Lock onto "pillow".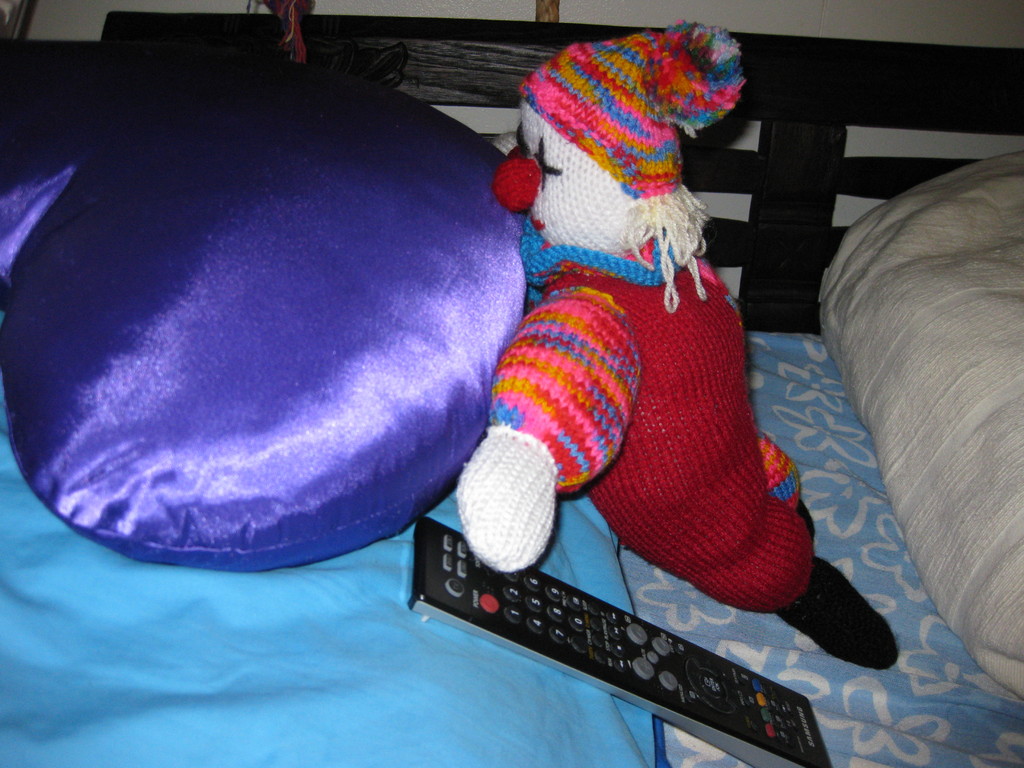
Locked: (3, 60, 547, 565).
